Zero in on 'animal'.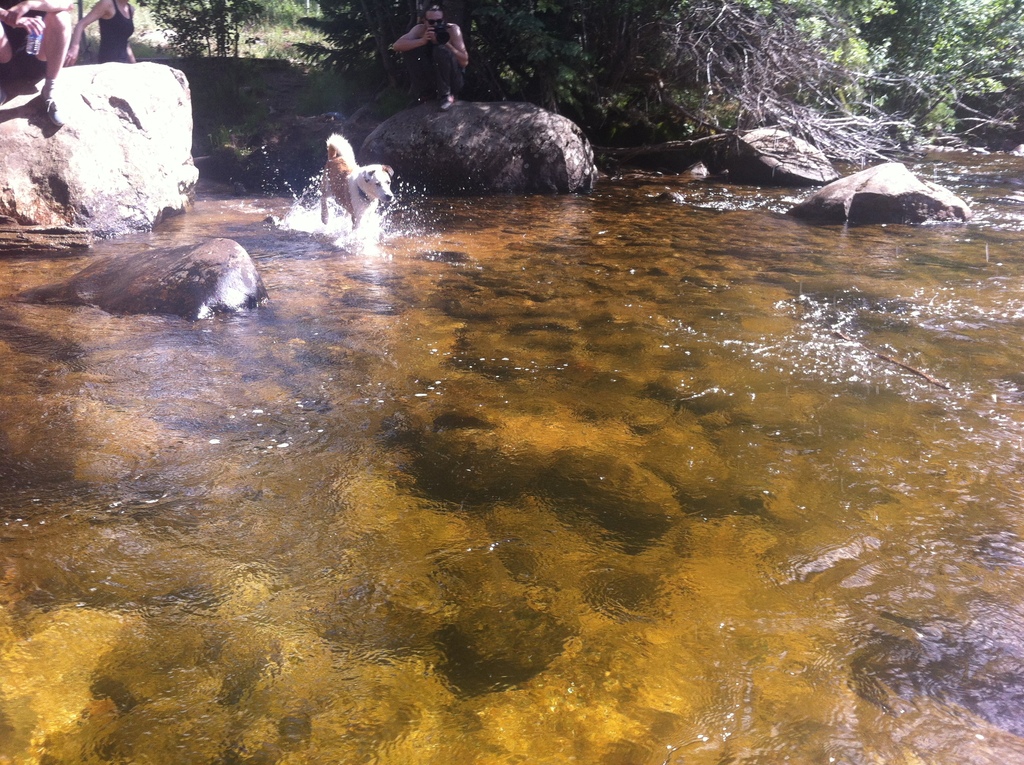
Zeroed in: 320, 129, 397, 248.
